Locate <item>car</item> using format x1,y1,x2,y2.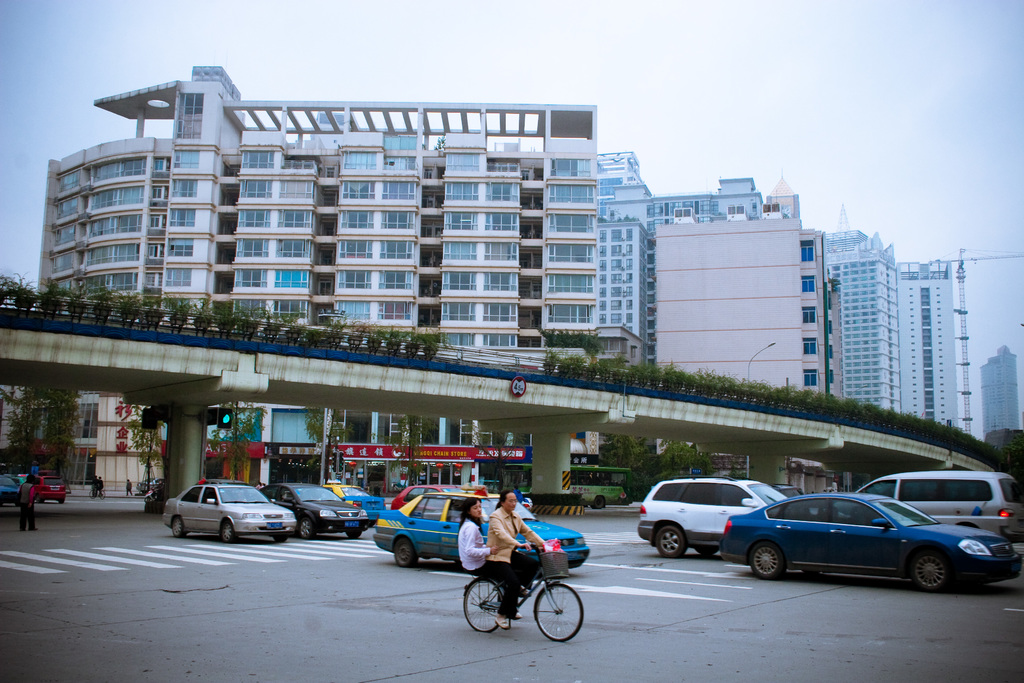
0,470,27,506.
